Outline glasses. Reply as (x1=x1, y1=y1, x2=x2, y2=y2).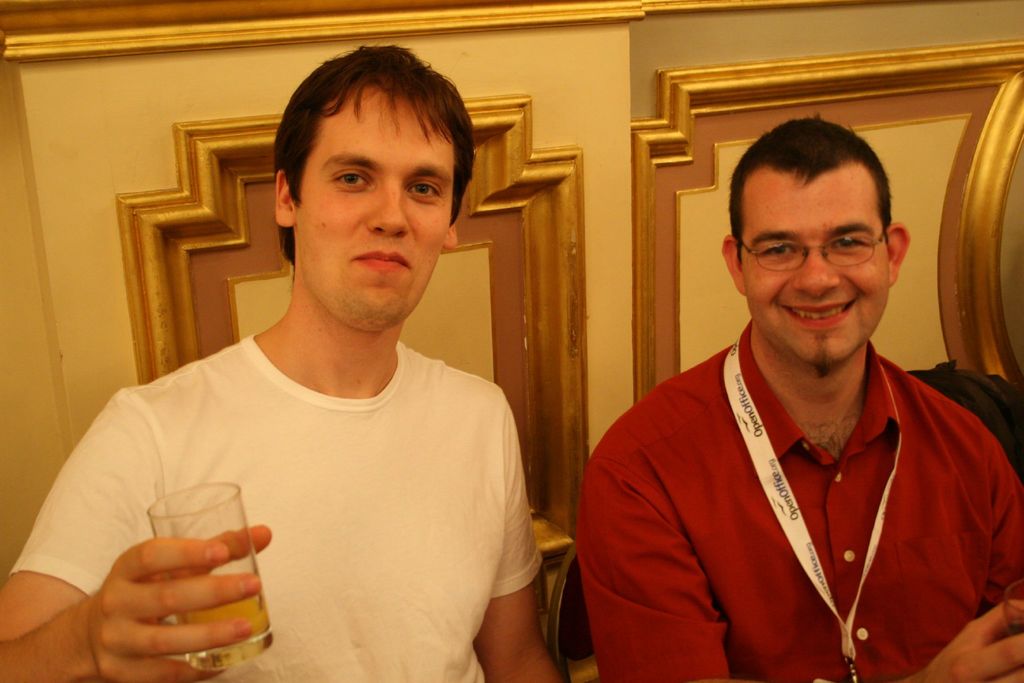
(x1=747, y1=221, x2=902, y2=274).
